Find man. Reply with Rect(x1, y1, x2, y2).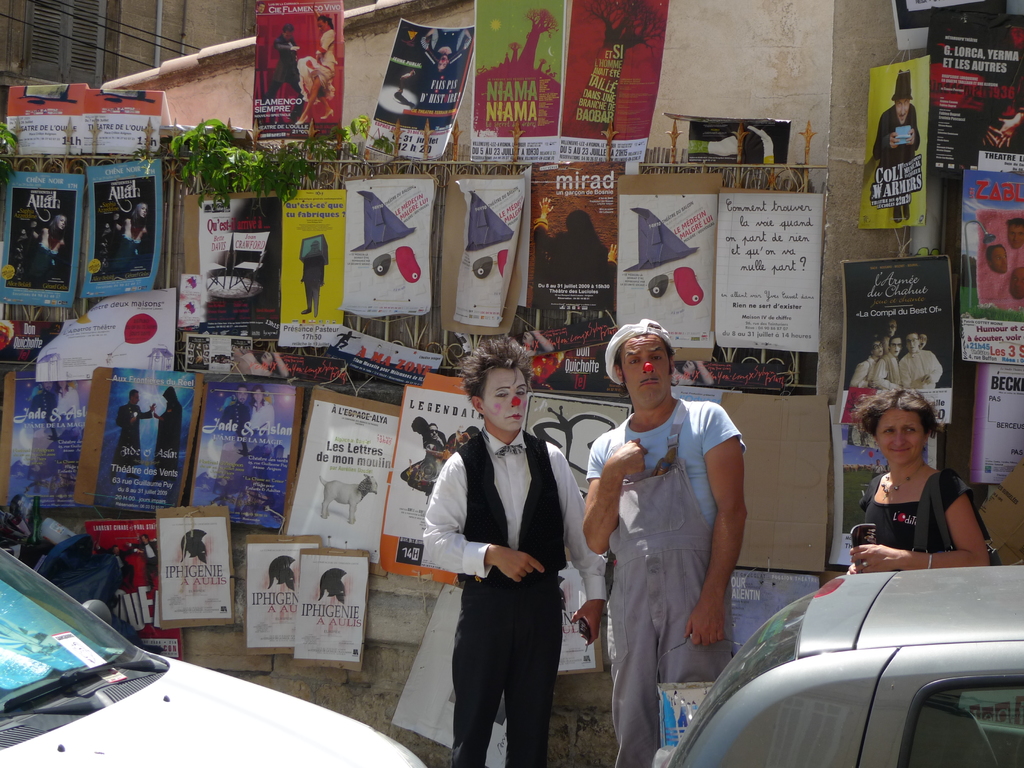
Rect(872, 72, 925, 225).
